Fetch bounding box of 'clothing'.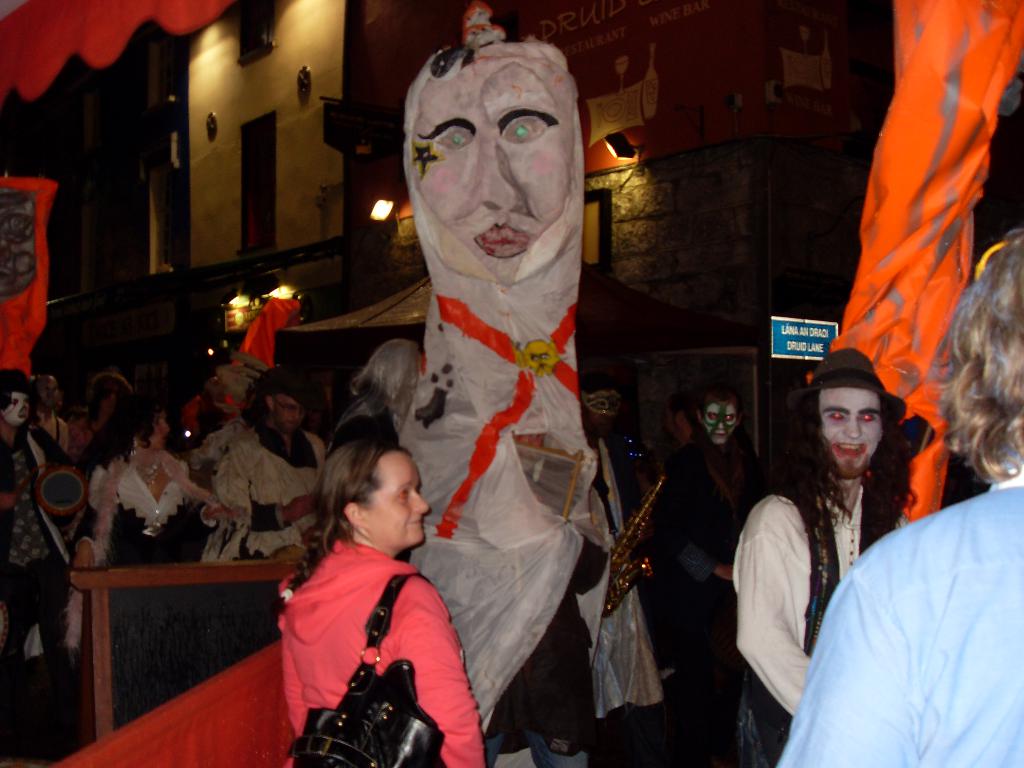
Bbox: x1=384, y1=42, x2=655, y2=767.
